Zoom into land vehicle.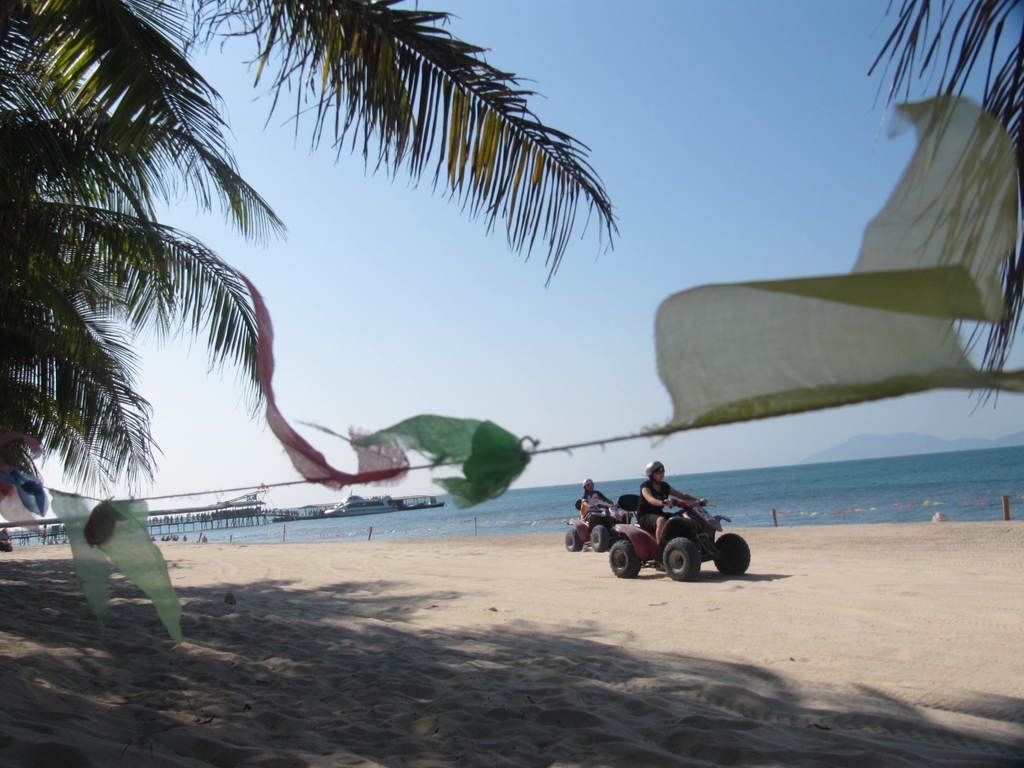
Zoom target: box(562, 495, 634, 549).
